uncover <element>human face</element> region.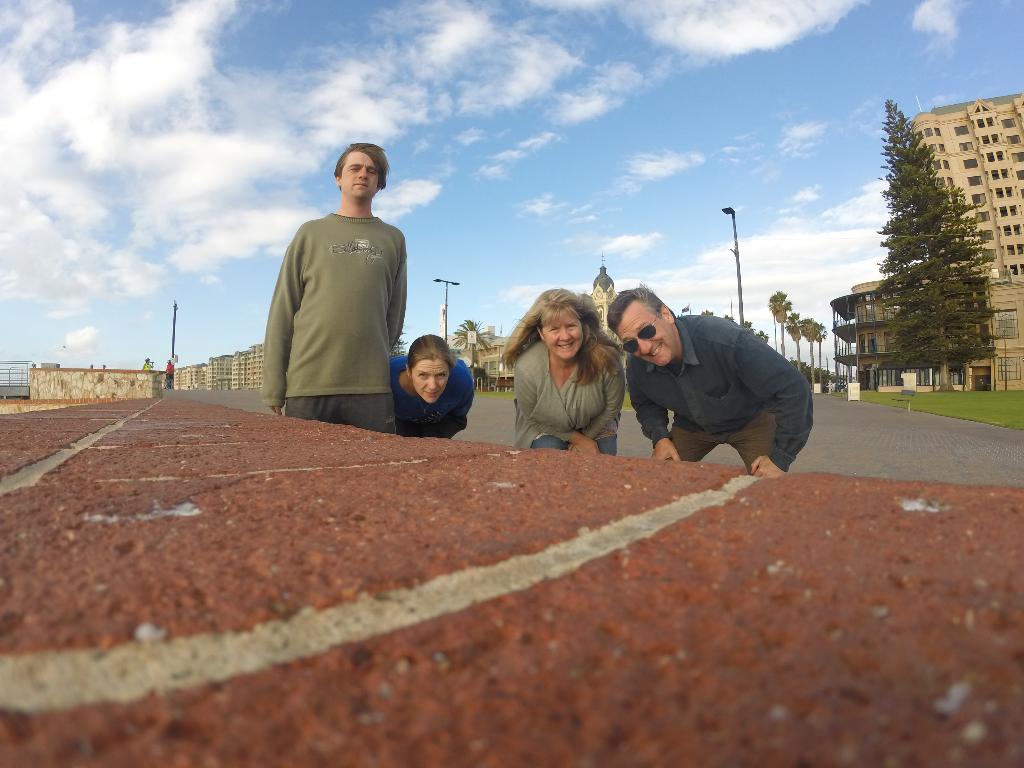
Uncovered: rect(622, 298, 675, 364).
